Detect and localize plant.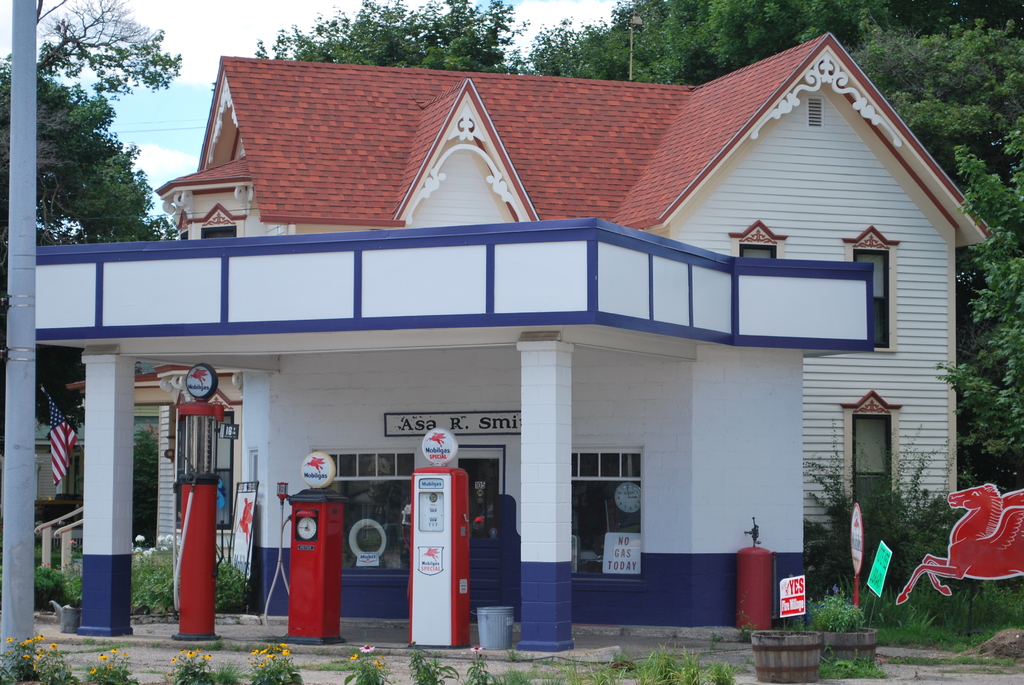
Localized at rect(803, 585, 870, 627).
